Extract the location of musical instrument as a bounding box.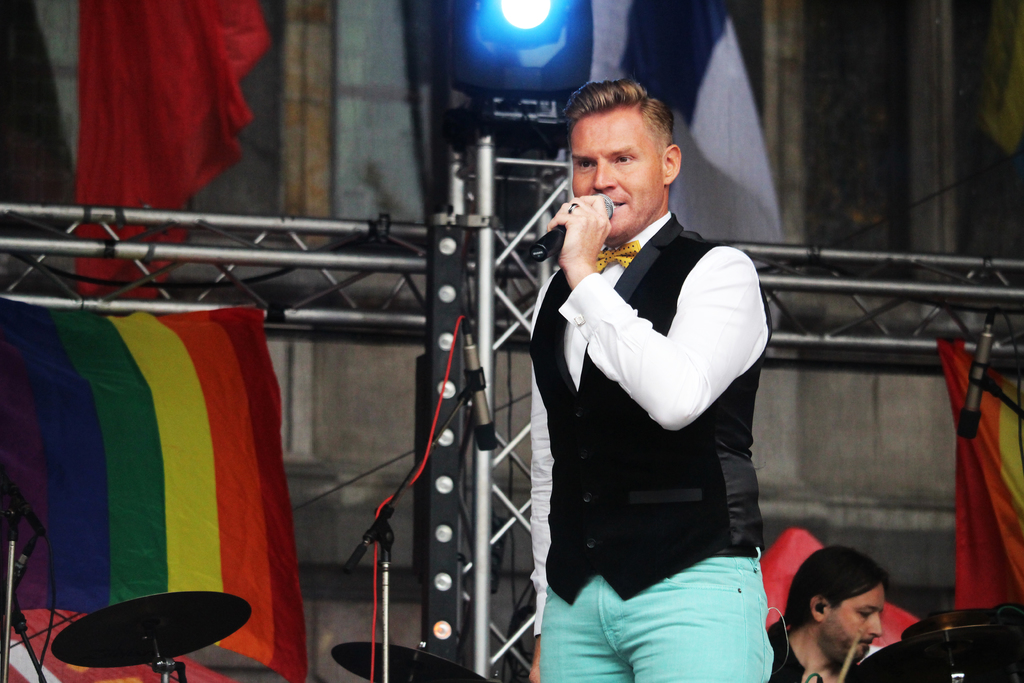
(333,636,515,682).
